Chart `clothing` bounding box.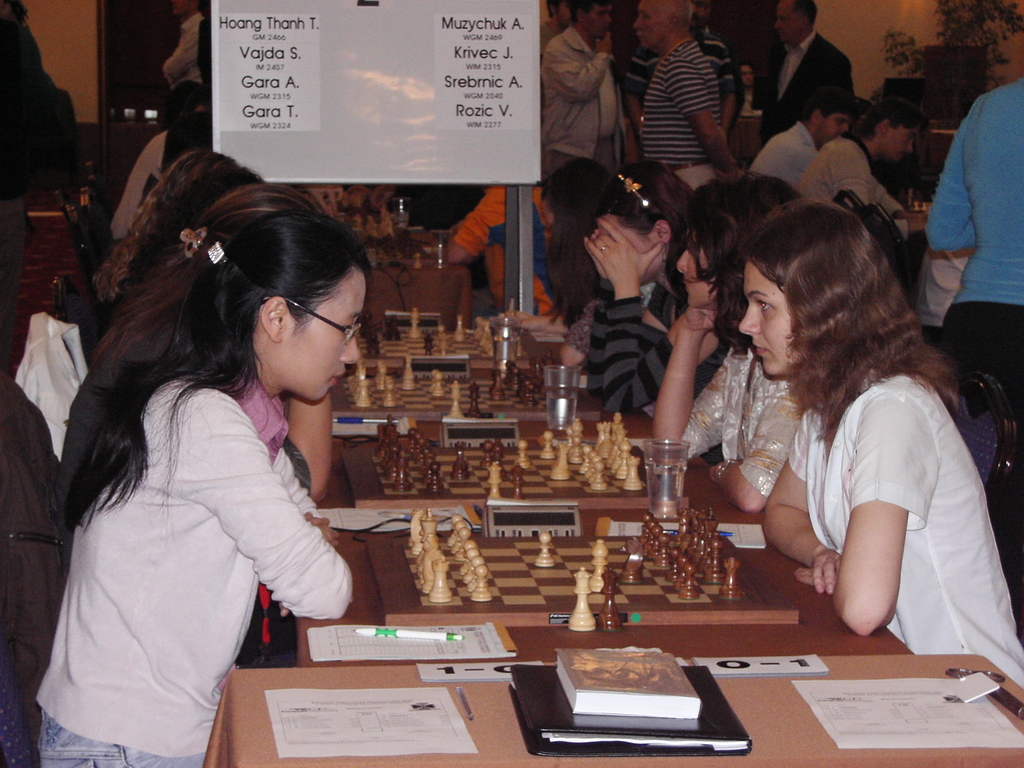
Charted: <region>34, 373, 349, 767</region>.
